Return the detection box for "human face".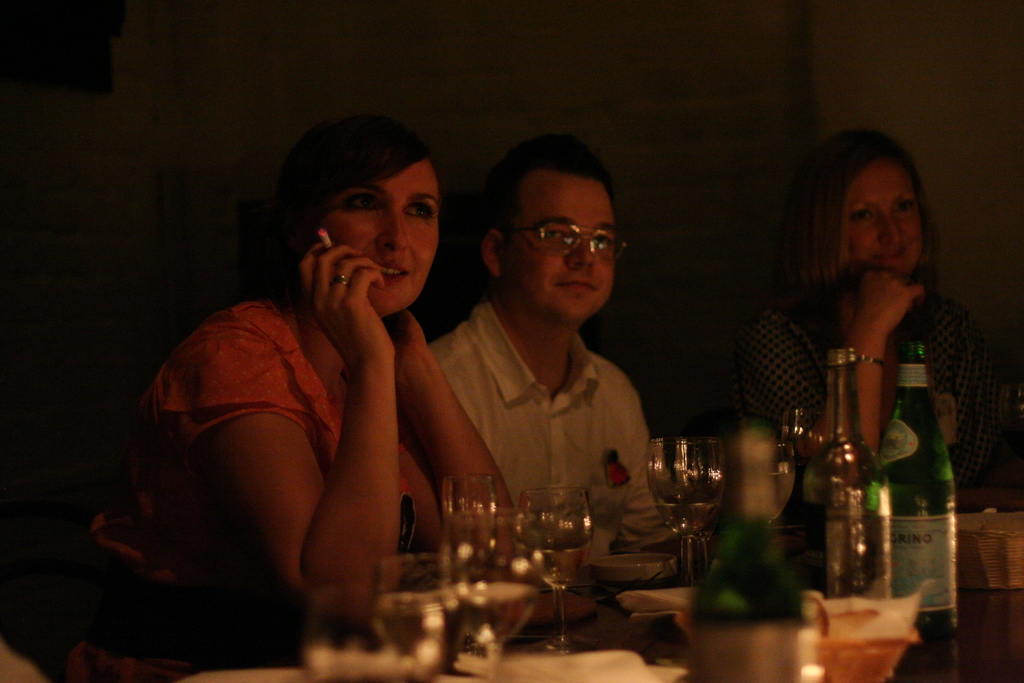
<region>506, 173, 618, 318</region>.
